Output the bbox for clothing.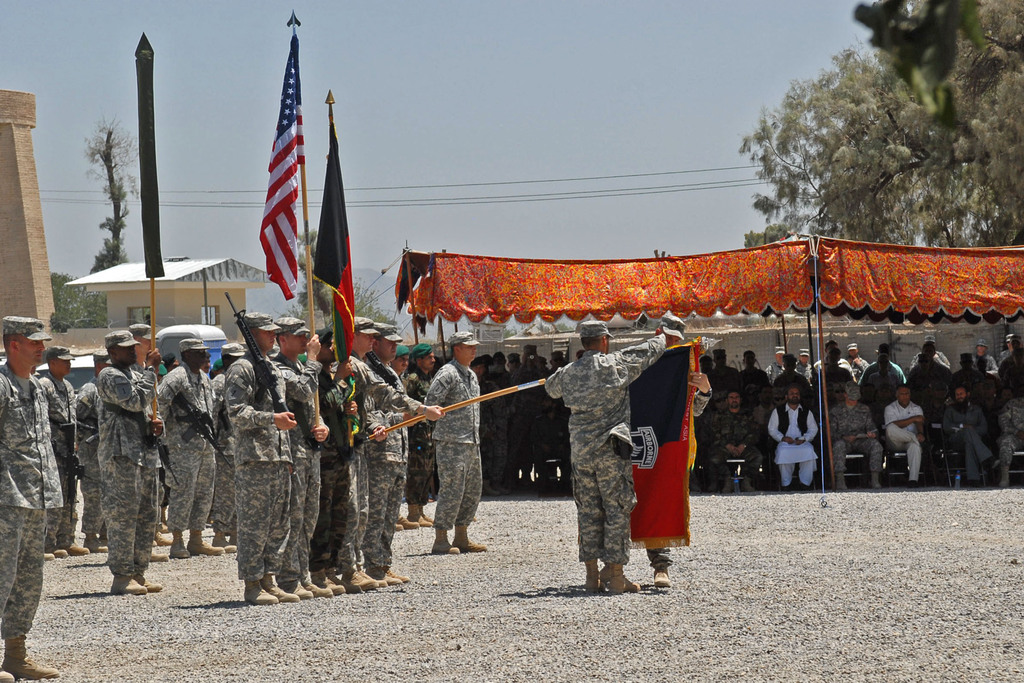
x1=644, y1=388, x2=712, y2=570.
